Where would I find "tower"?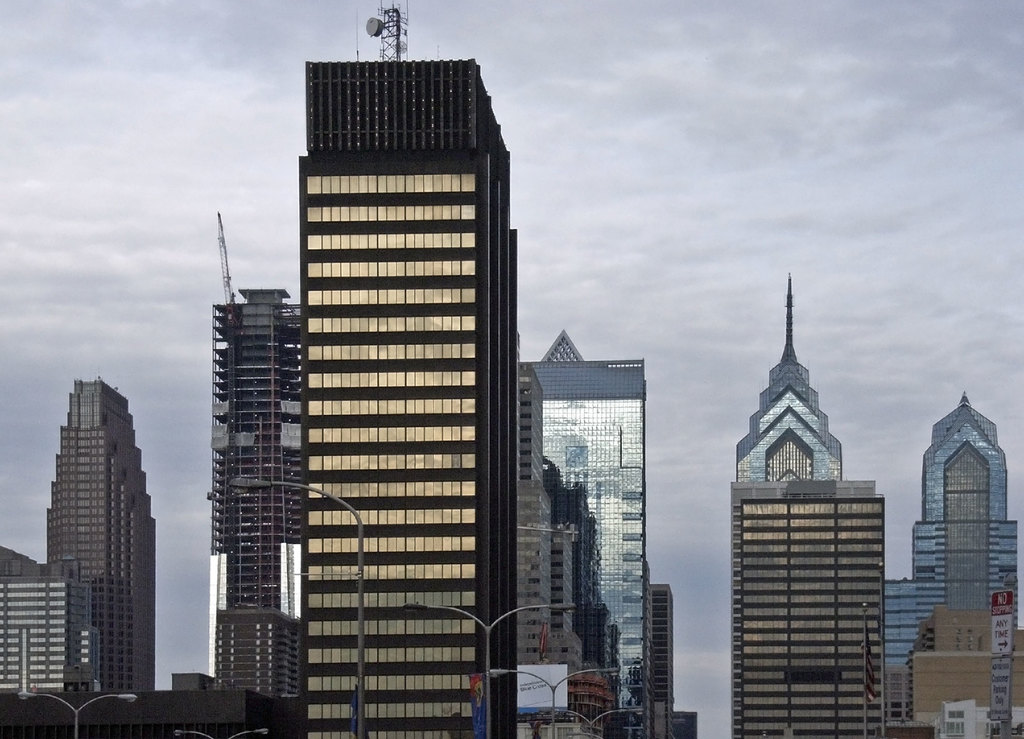
At rect(292, 61, 520, 738).
